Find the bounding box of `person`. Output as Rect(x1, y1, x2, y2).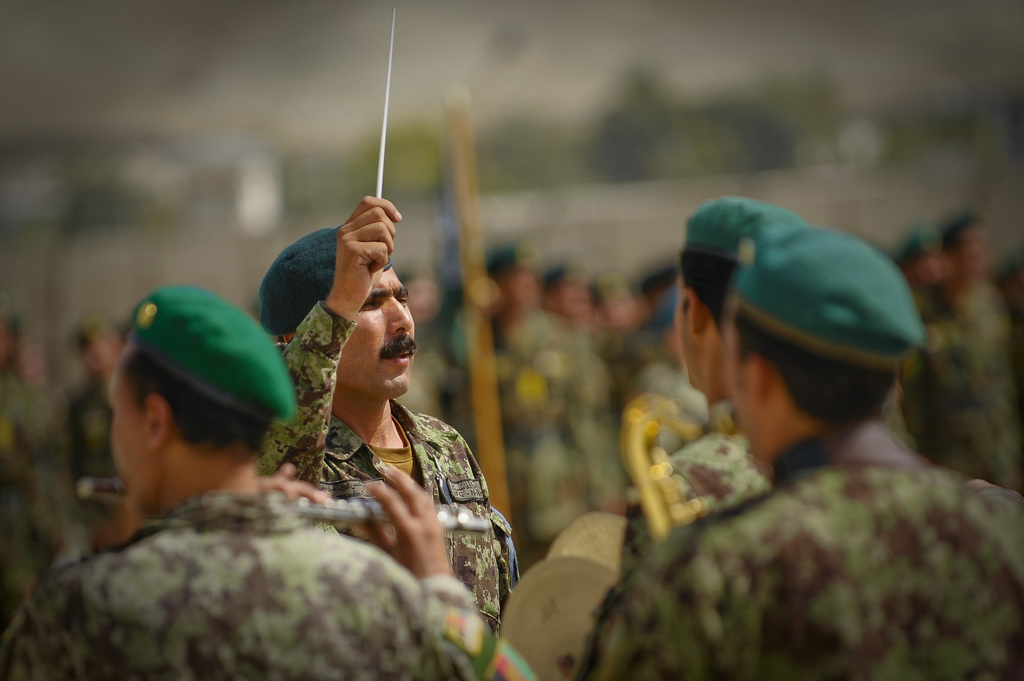
Rect(0, 295, 498, 679).
